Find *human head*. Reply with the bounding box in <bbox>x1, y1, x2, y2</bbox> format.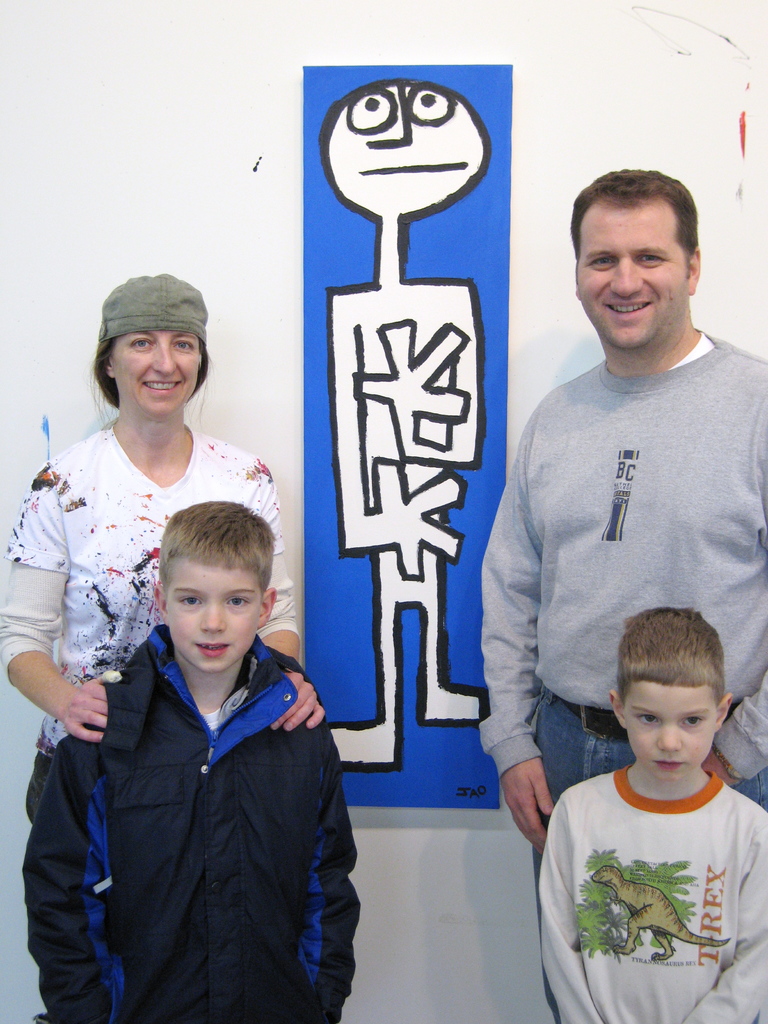
<bbox>612, 604, 733, 779</bbox>.
